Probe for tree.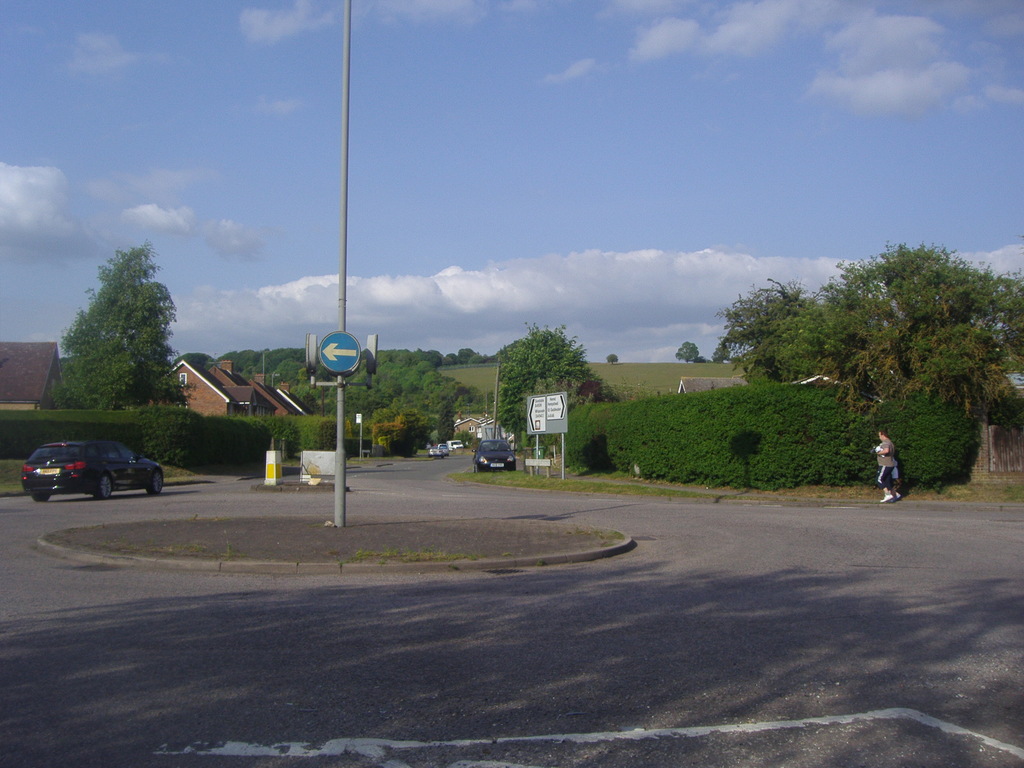
Probe result: detection(729, 234, 1023, 474).
